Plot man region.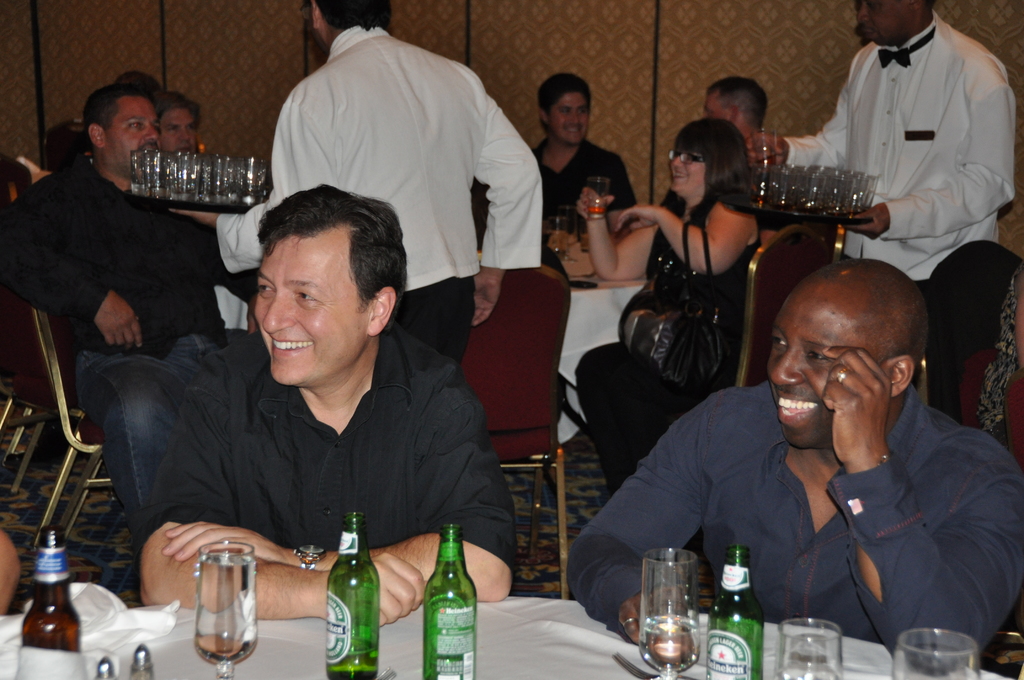
Plotted at left=648, top=77, right=772, bottom=287.
